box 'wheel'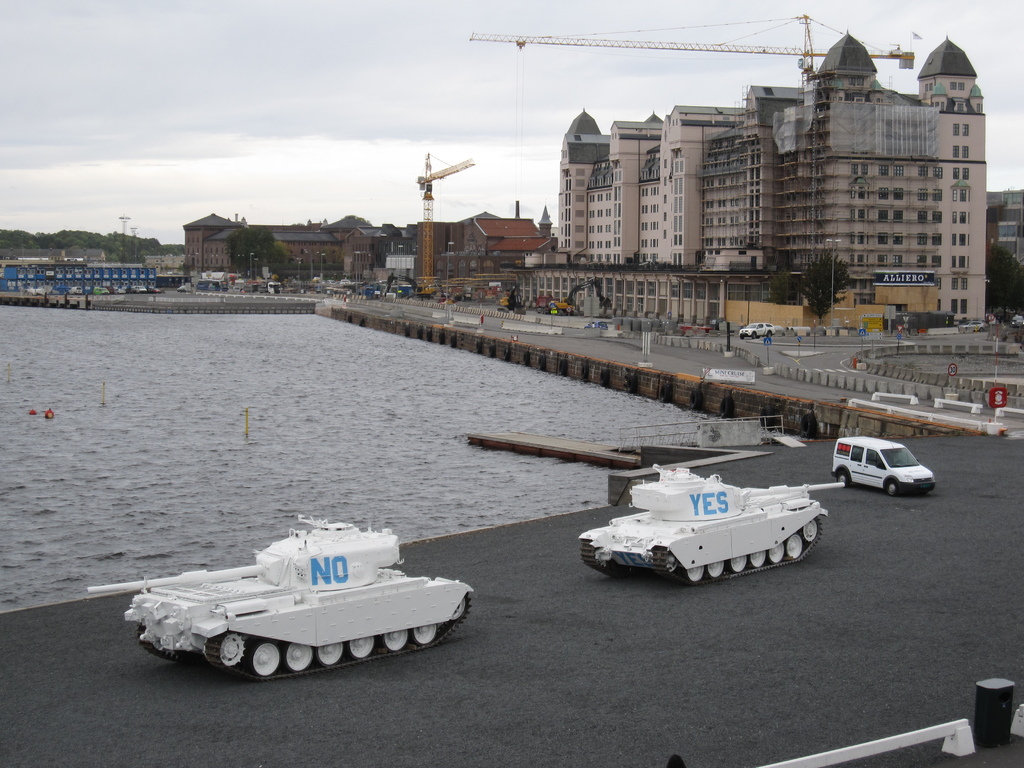
<box>378,628,412,651</box>
